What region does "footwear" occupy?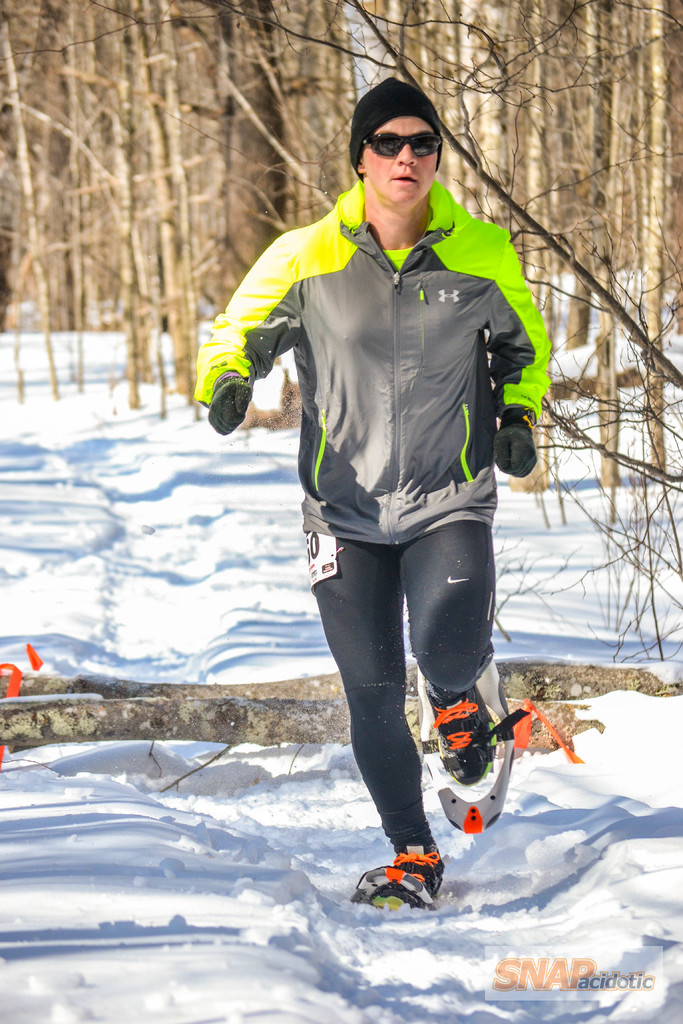
select_region(416, 674, 497, 788).
